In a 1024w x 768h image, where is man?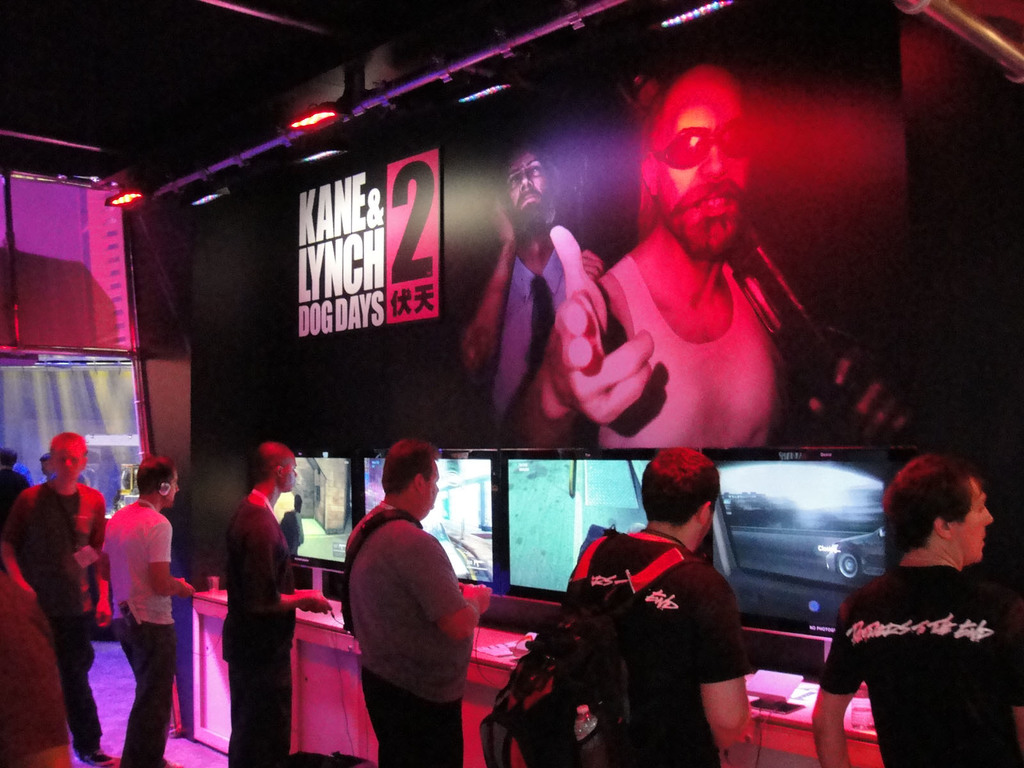
x1=5 y1=433 x2=108 y2=767.
